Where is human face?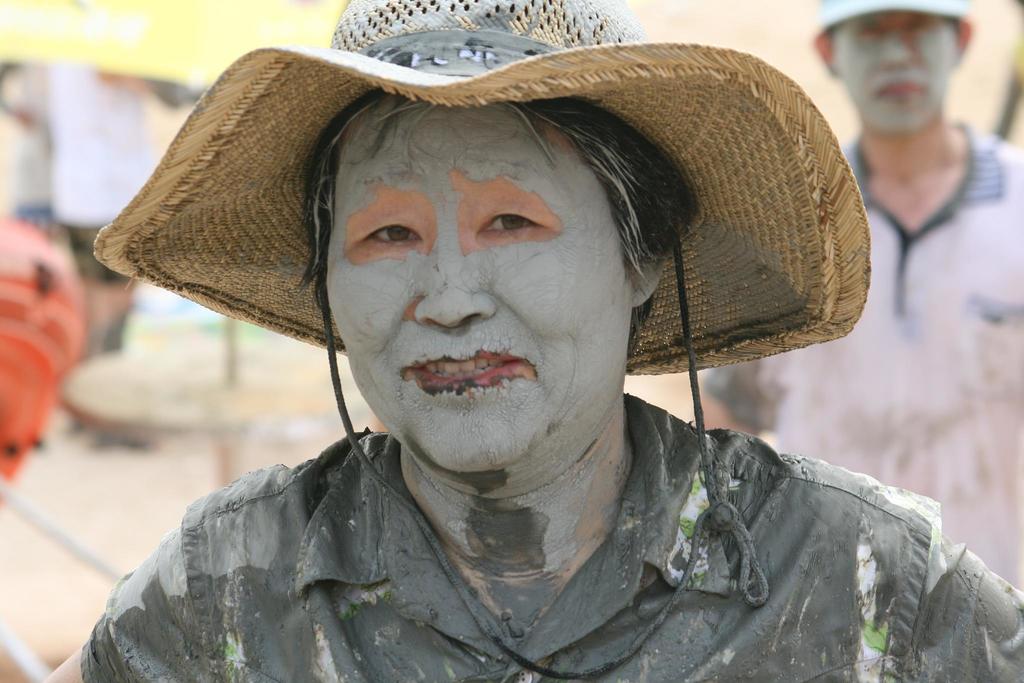
l=333, t=96, r=632, b=472.
